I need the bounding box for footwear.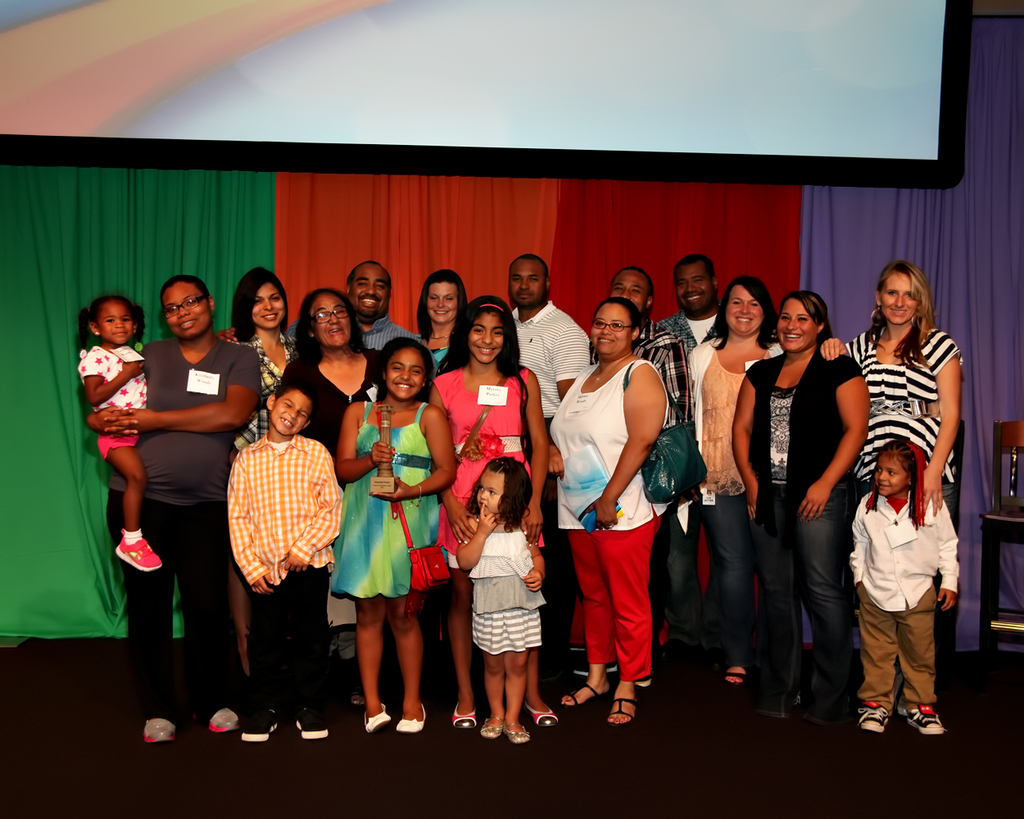
Here it is: 867:703:888:727.
